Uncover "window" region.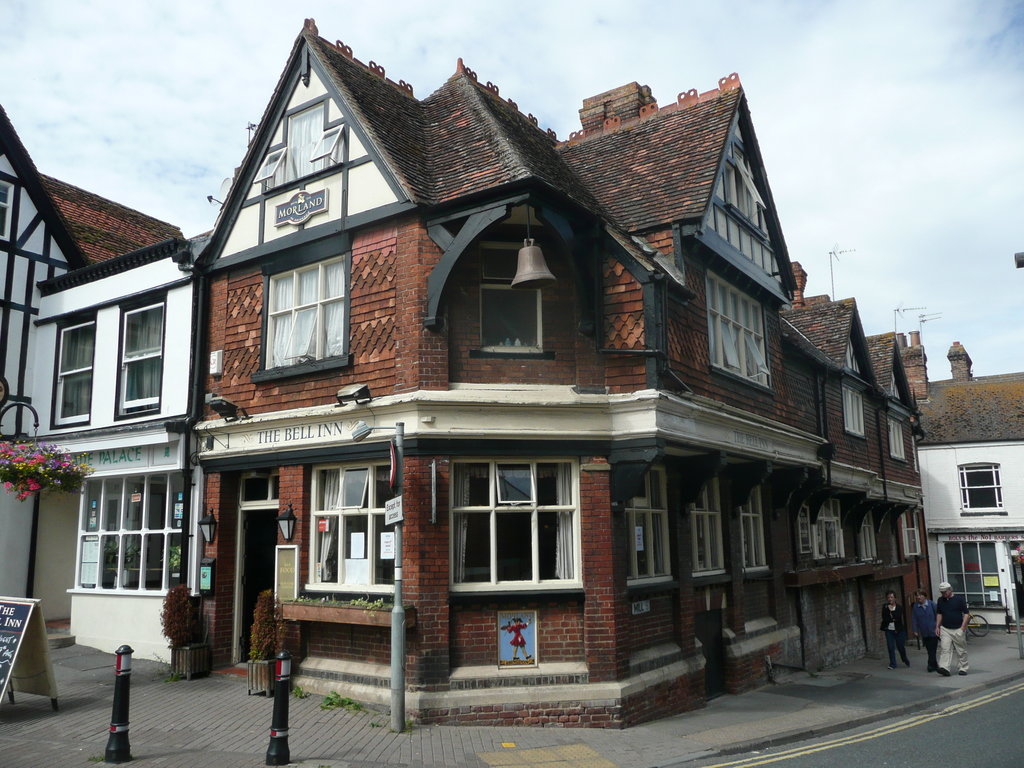
Uncovered: bbox(703, 278, 769, 383).
